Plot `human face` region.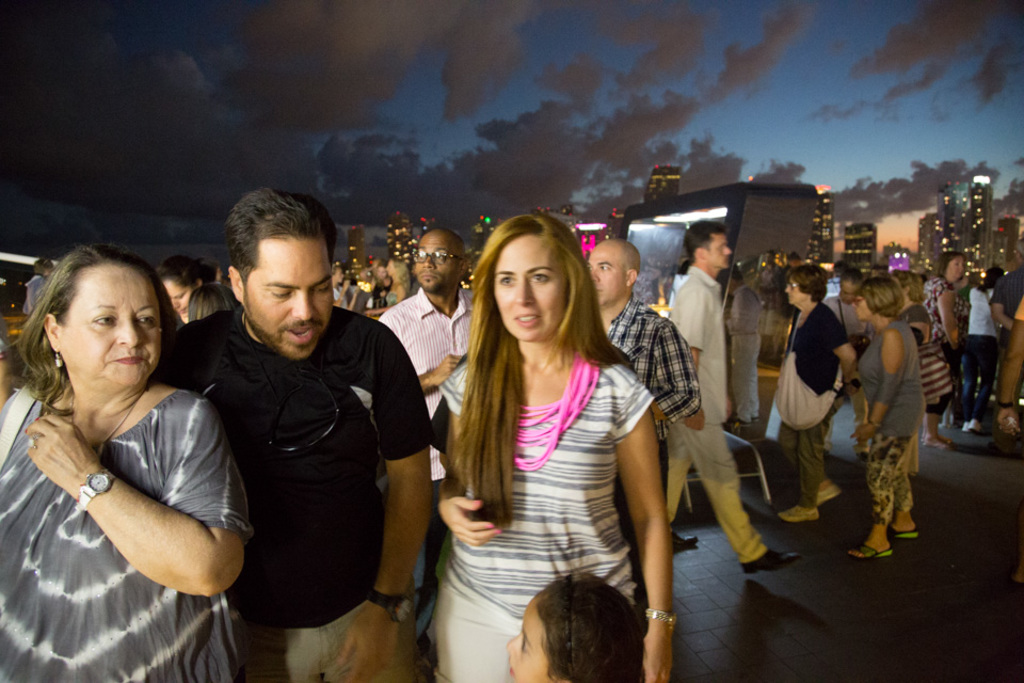
Plotted at (854, 293, 876, 325).
